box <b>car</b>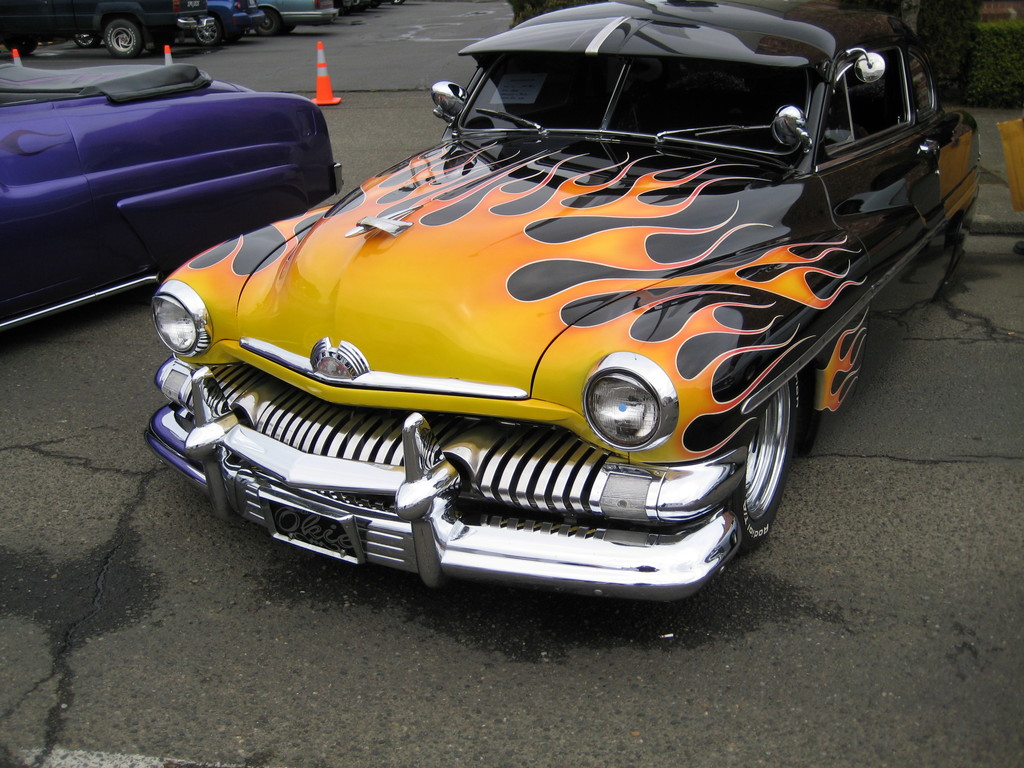
crop(136, 0, 982, 609)
